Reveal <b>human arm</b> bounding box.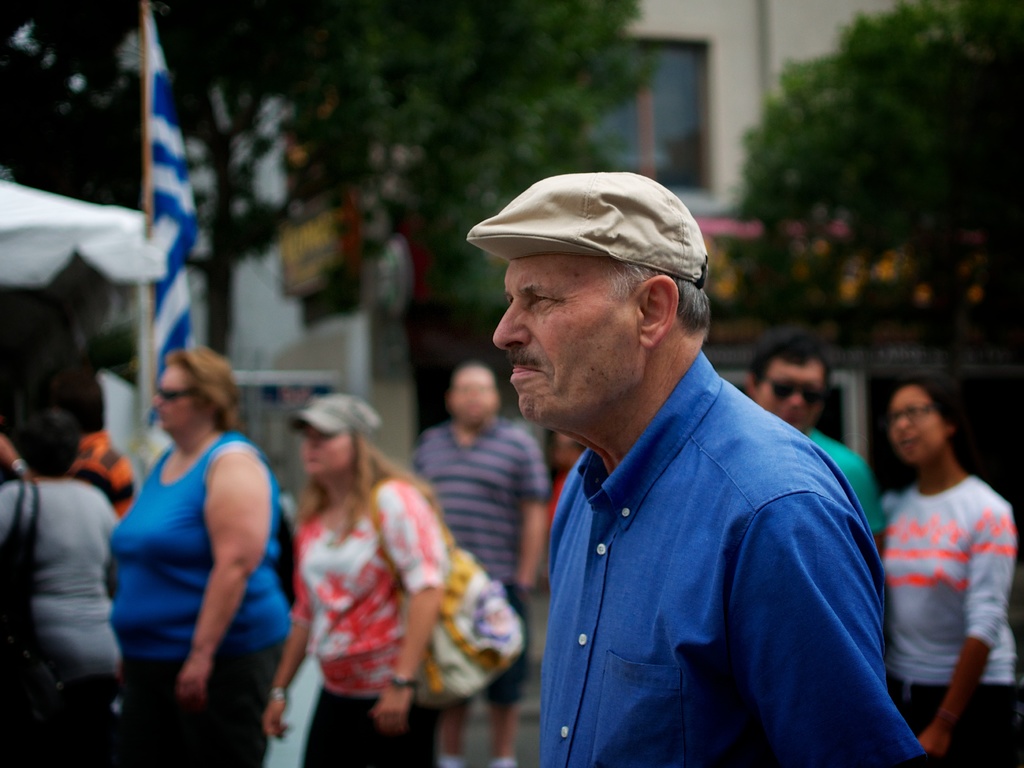
Revealed: {"x1": 408, "y1": 432, "x2": 444, "y2": 498}.
